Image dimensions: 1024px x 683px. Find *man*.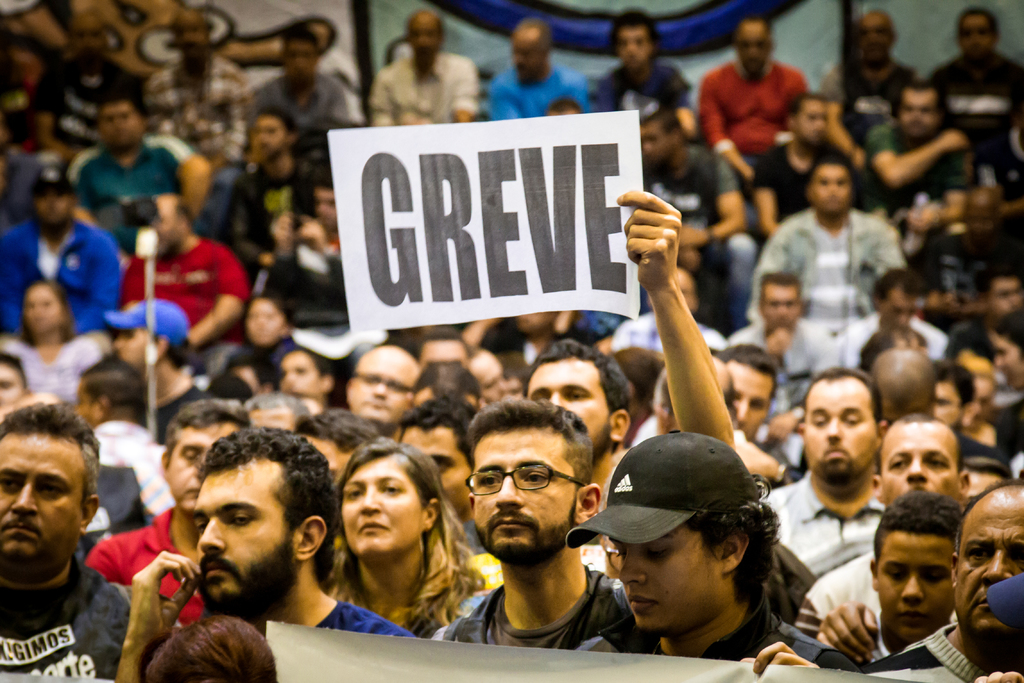
<box>116,427,422,682</box>.
